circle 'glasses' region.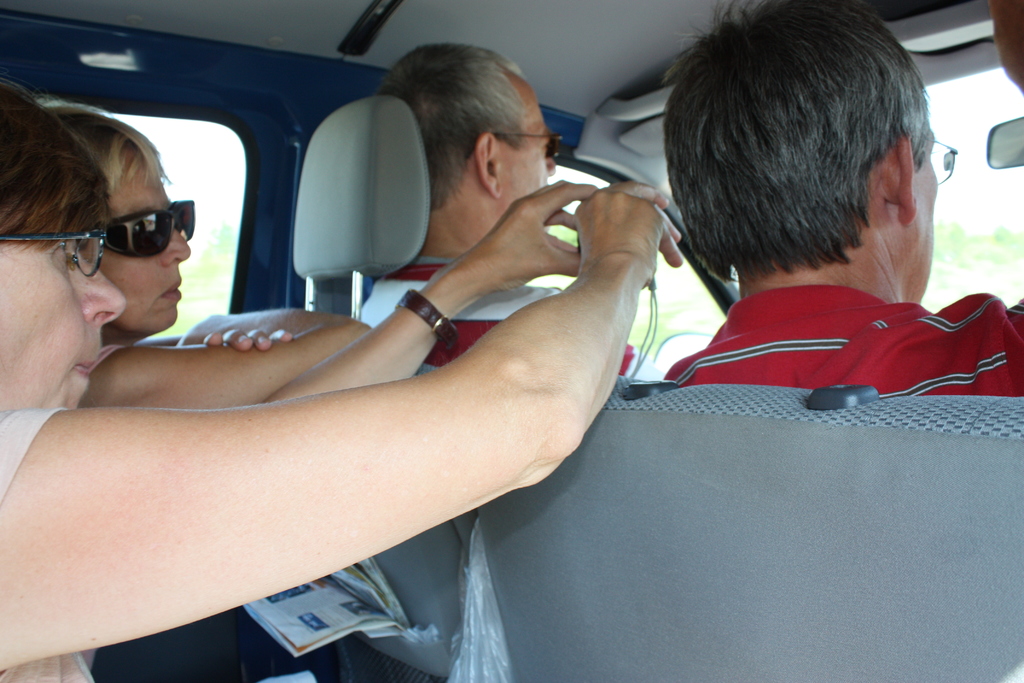
Region: box(495, 128, 569, 161).
